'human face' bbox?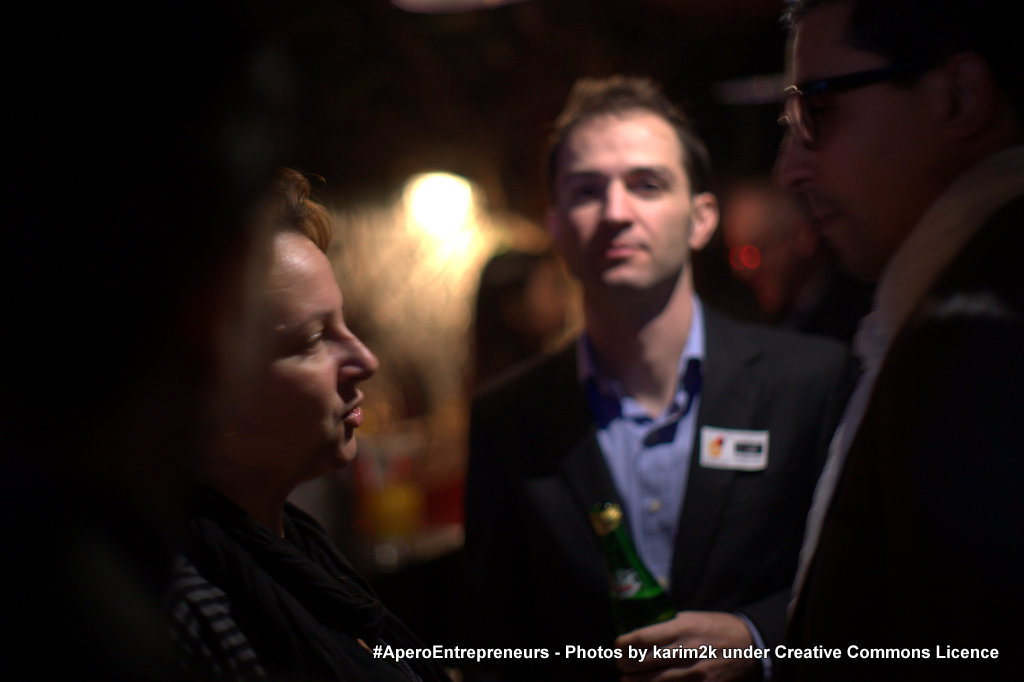
<bbox>776, 17, 942, 263</bbox>
